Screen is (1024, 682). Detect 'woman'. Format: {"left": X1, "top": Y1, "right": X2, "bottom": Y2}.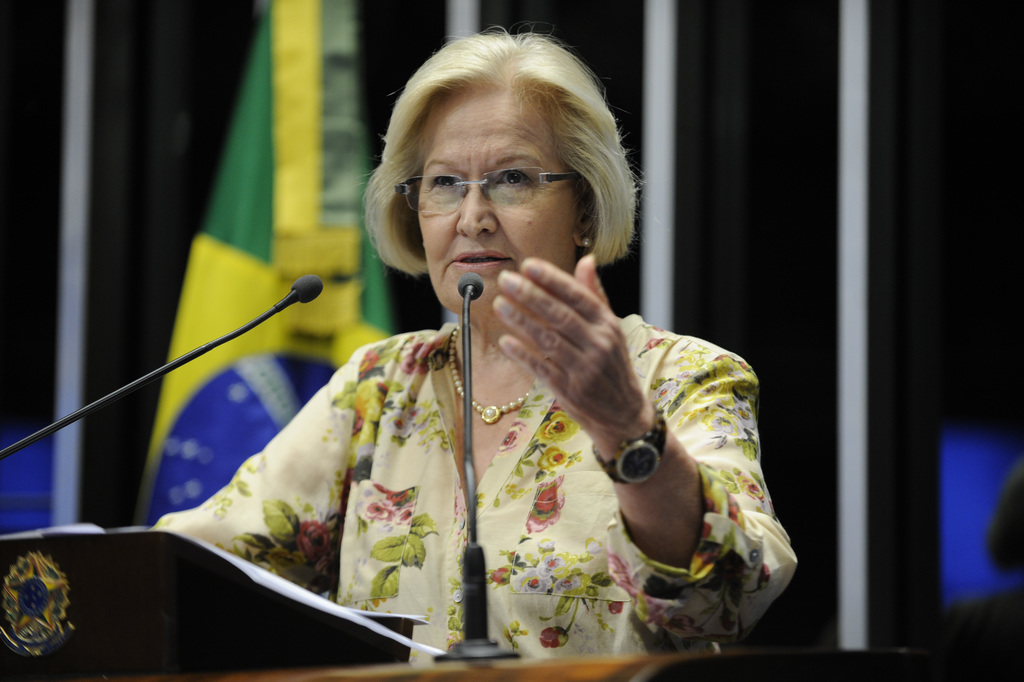
{"left": 129, "top": 44, "right": 809, "bottom": 676}.
